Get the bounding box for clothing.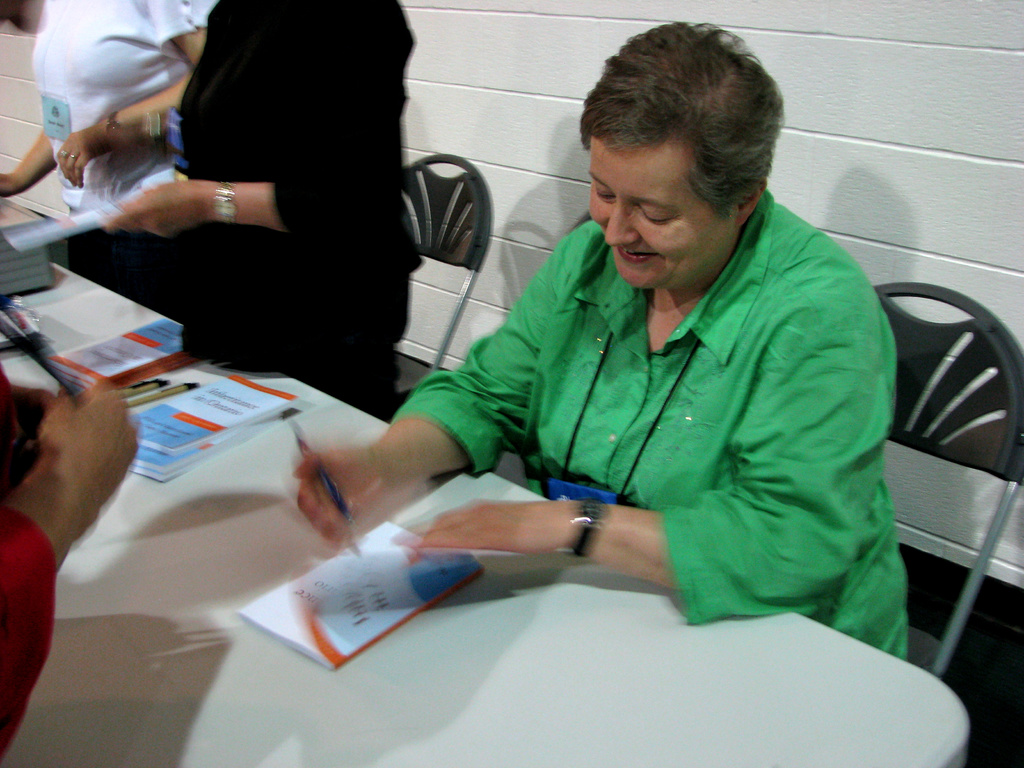
390:186:908:665.
